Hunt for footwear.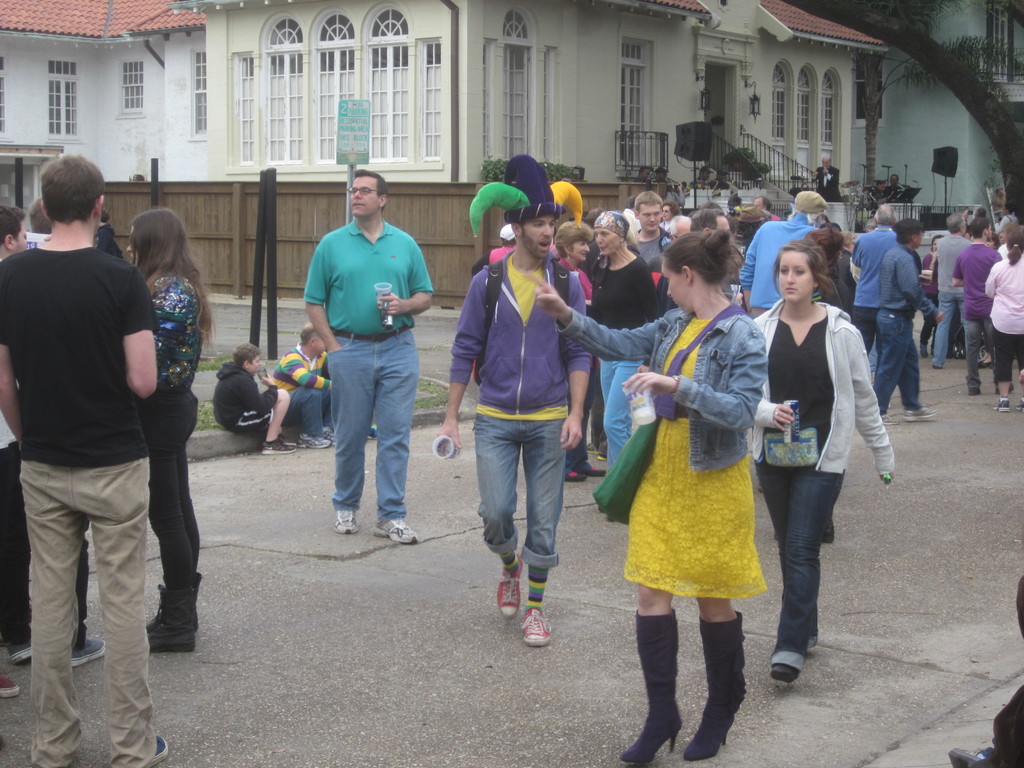
Hunted down at bbox=(3, 680, 26, 706).
